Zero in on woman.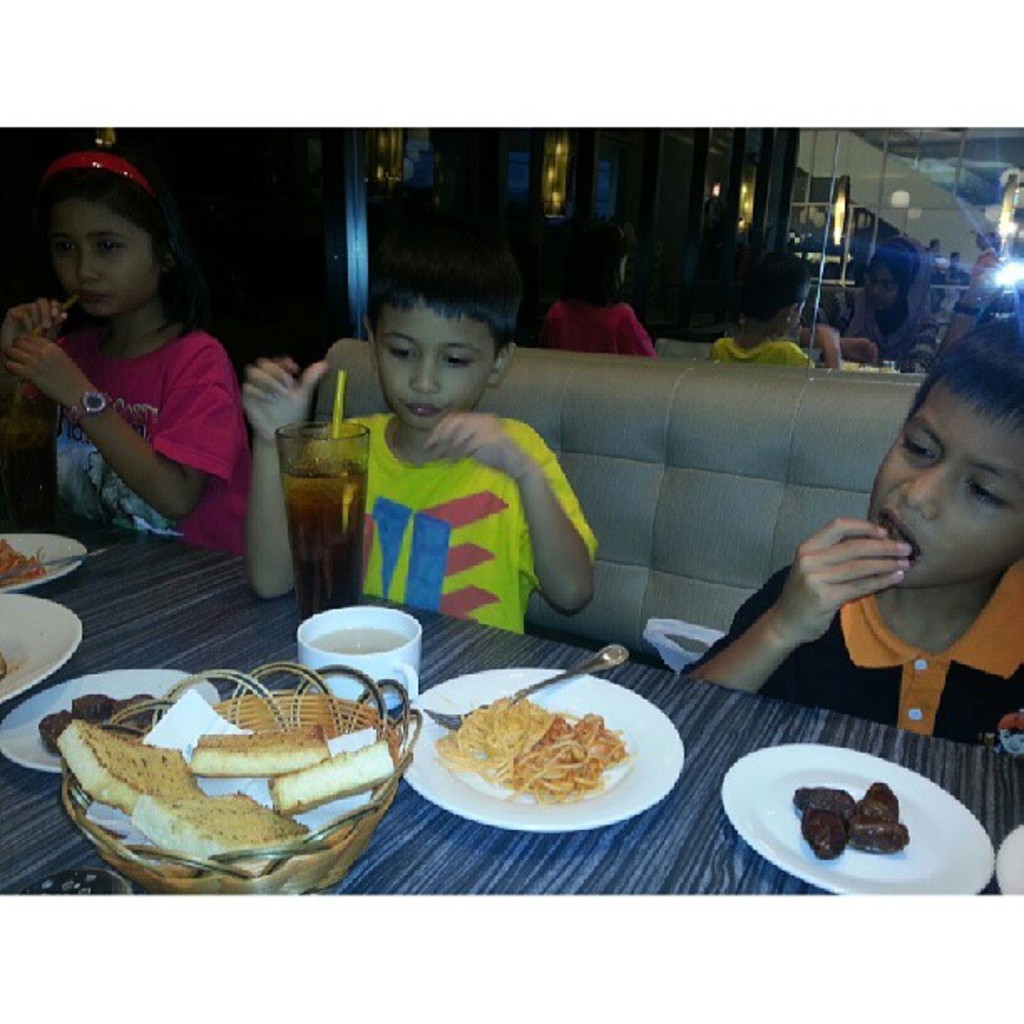
Zeroed in: left=813, top=236, right=932, bottom=360.
